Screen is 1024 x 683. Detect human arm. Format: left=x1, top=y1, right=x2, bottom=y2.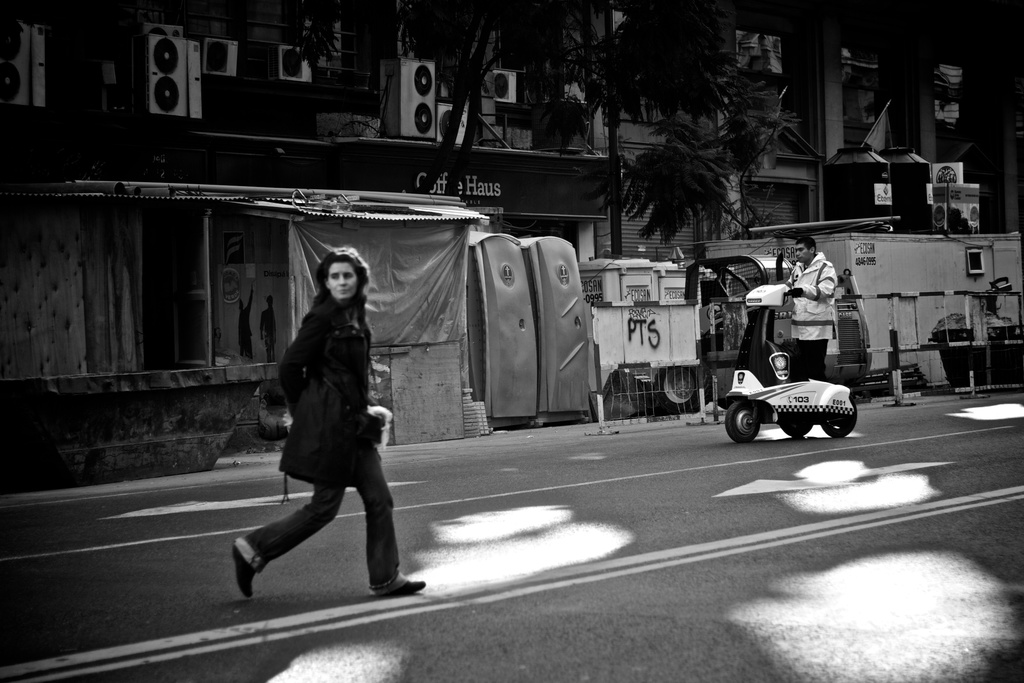
left=283, top=304, right=335, bottom=439.
